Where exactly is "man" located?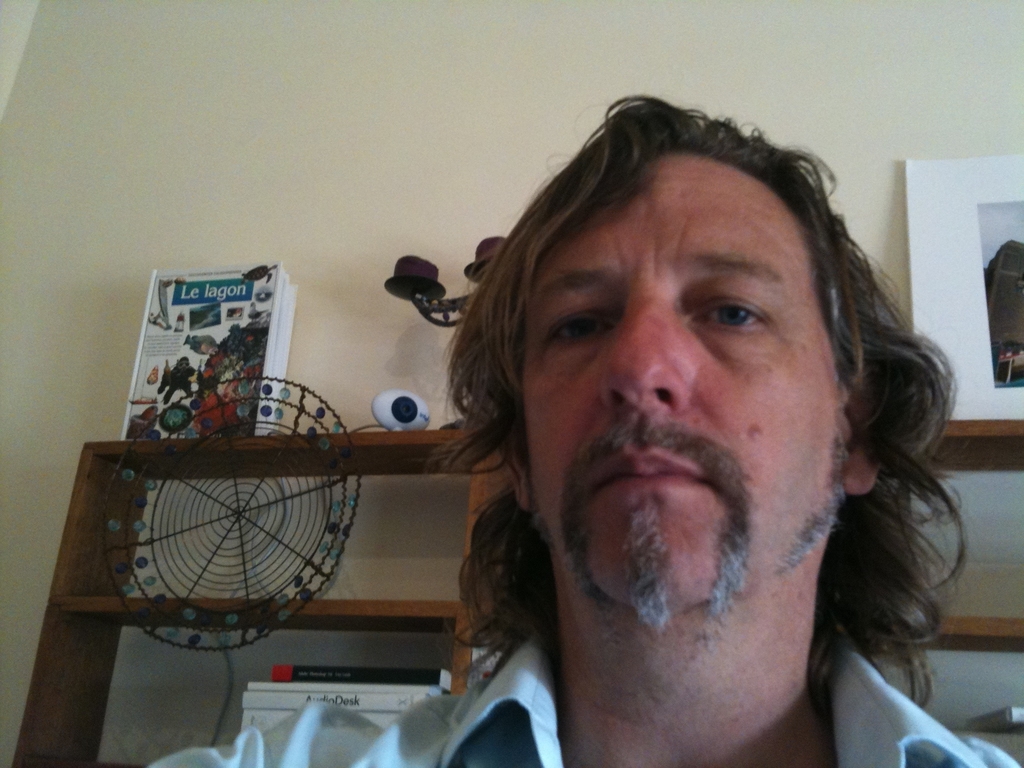
Its bounding box is 298/81/1023/767.
